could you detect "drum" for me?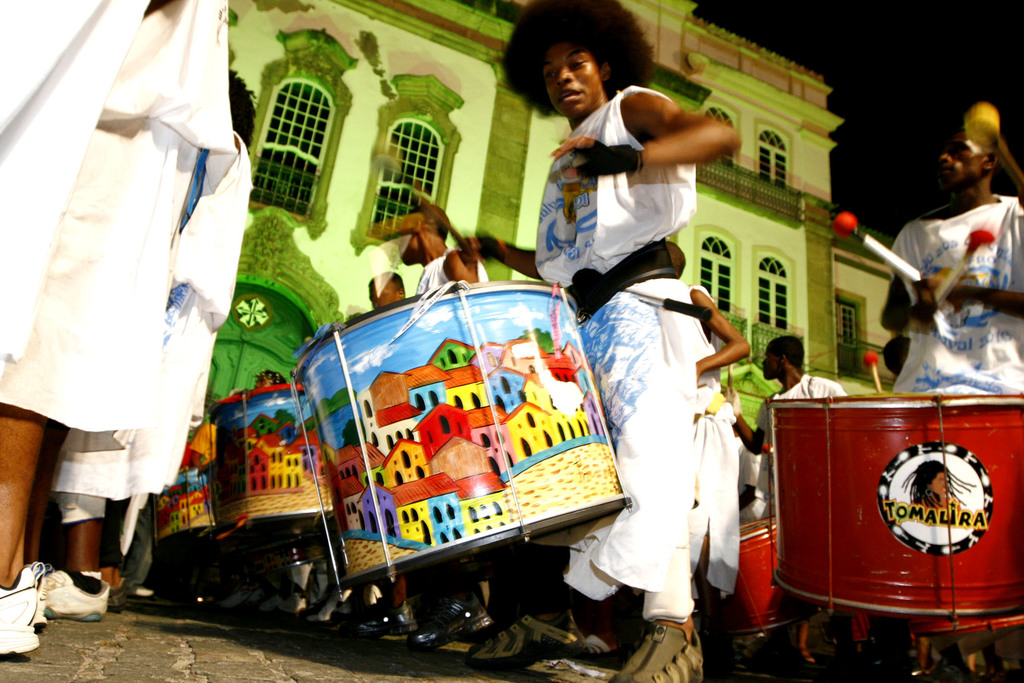
Detection result: <bbox>769, 393, 1023, 611</bbox>.
